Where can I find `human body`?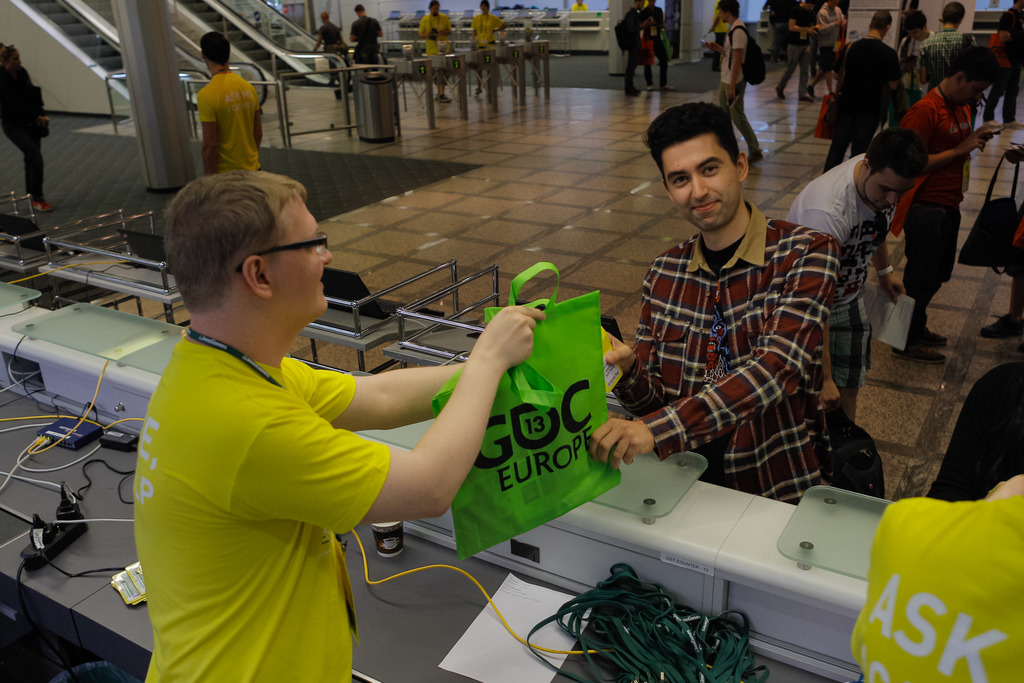
You can find it at Rect(826, 1, 908, 164).
